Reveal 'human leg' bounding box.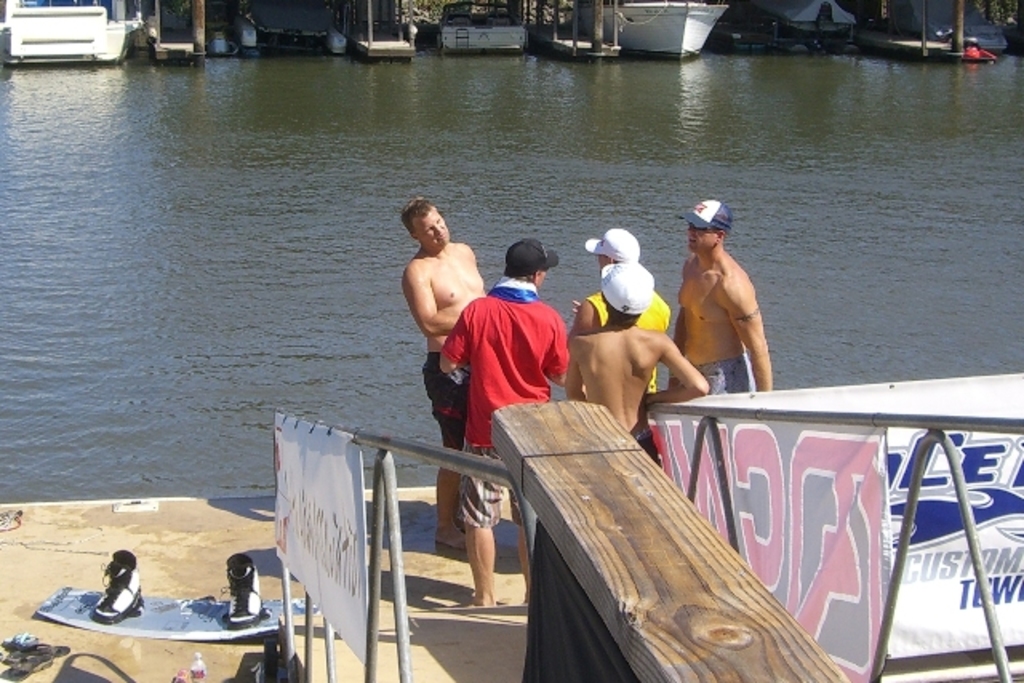
Revealed: select_region(421, 357, 467, 552).
